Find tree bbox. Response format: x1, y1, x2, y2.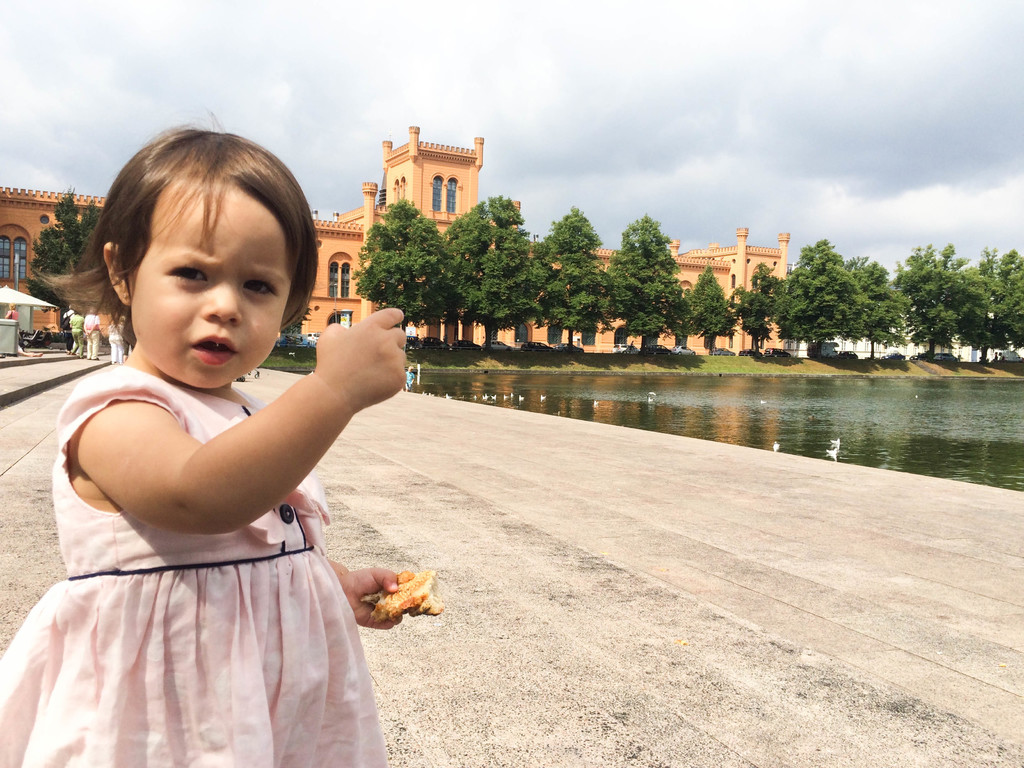
25, 186, 113, 328.
